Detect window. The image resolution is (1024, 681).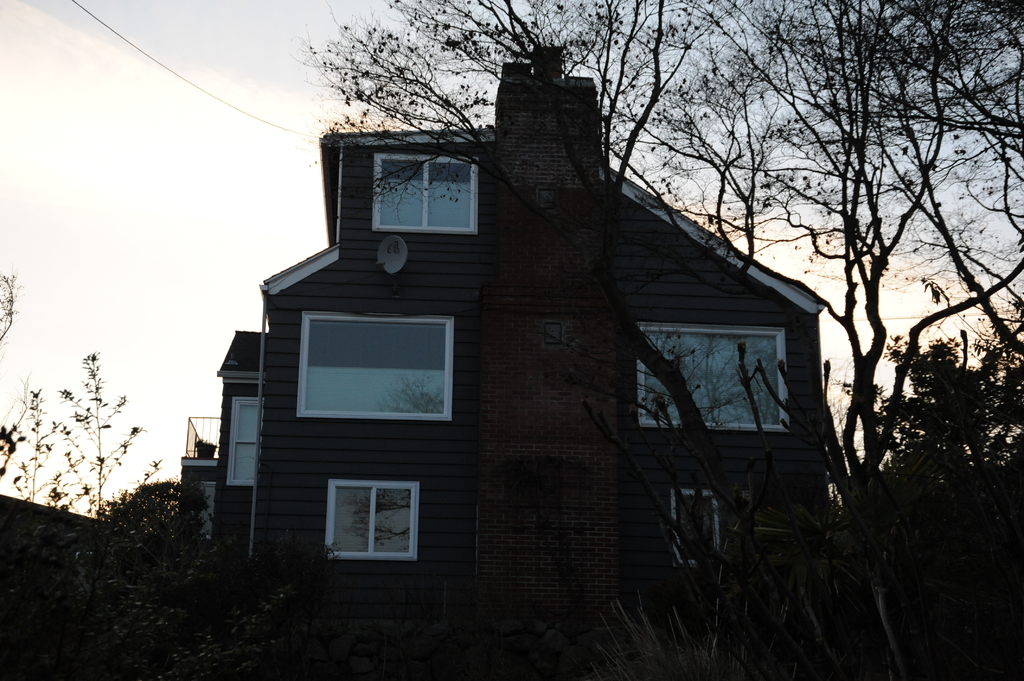
294/310/454/422.
